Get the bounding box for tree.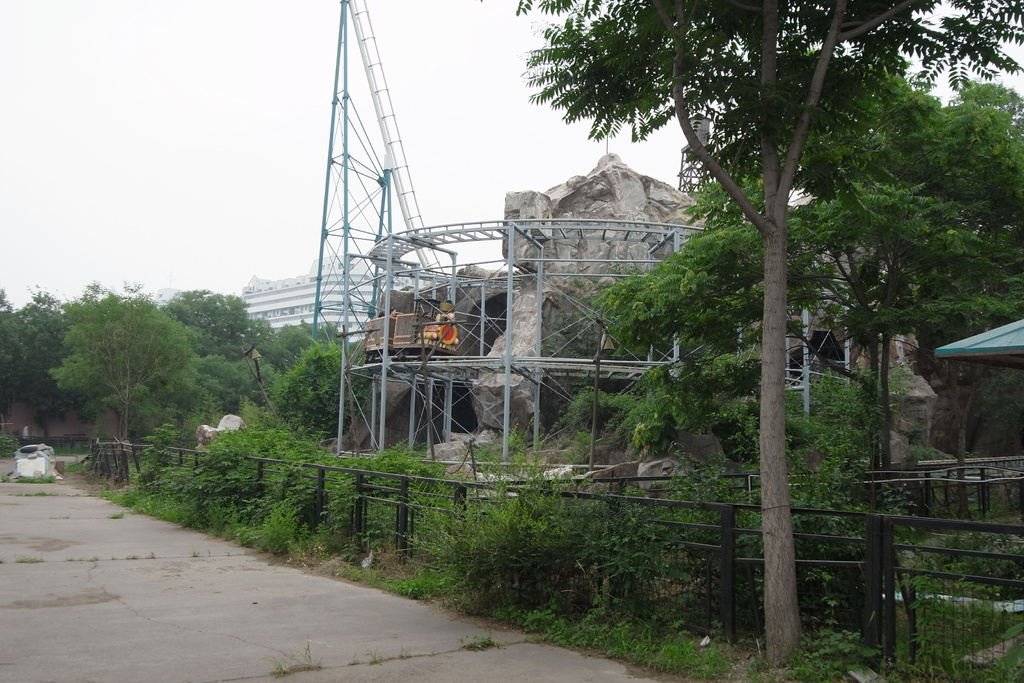
locate(39, 279, 196, 468).
